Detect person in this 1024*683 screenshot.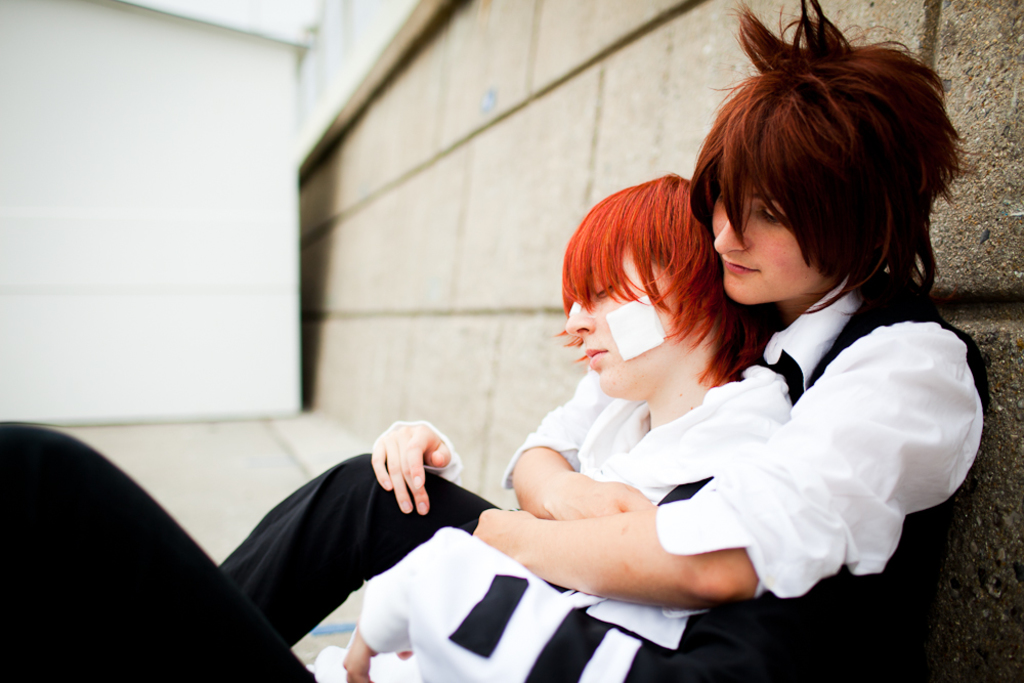
Detection: box(214, 163, 786, 682).
